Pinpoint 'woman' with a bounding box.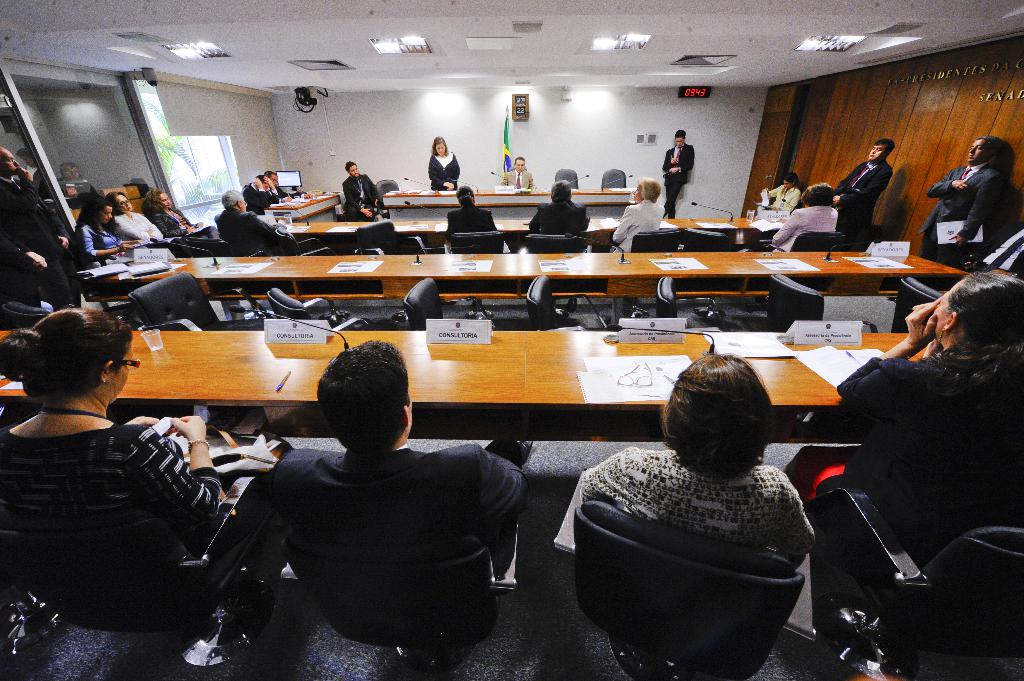
{"left": 609, "top": 176, "right": 666, "bottom": 253}.
